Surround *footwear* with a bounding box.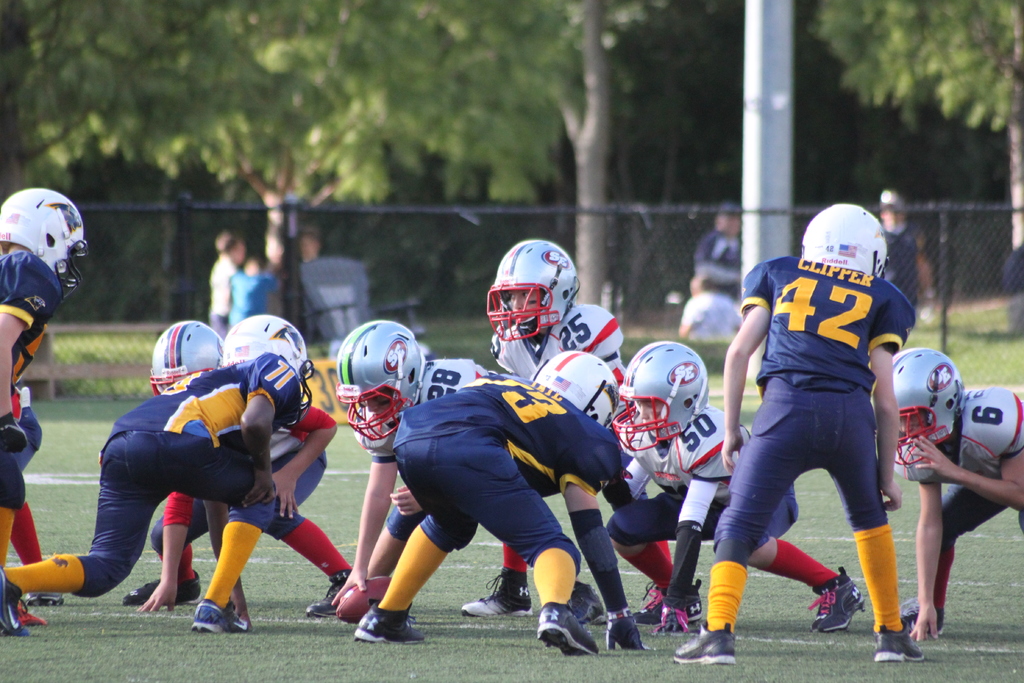
crop(460, 565, 537, 614).
